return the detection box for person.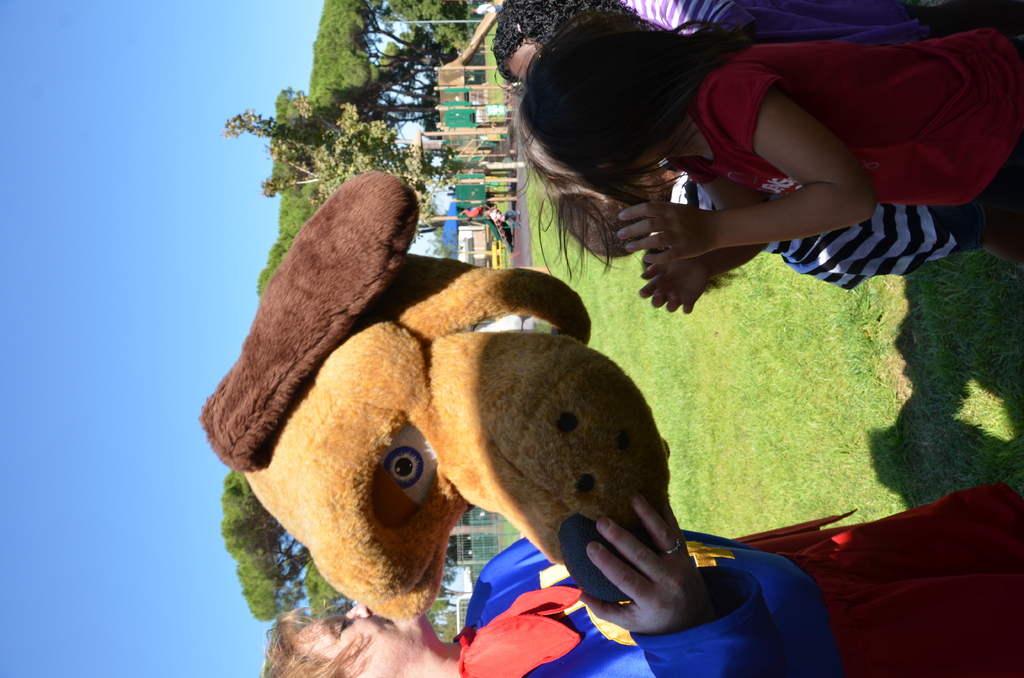
box(255, 494, 1023, 677).
